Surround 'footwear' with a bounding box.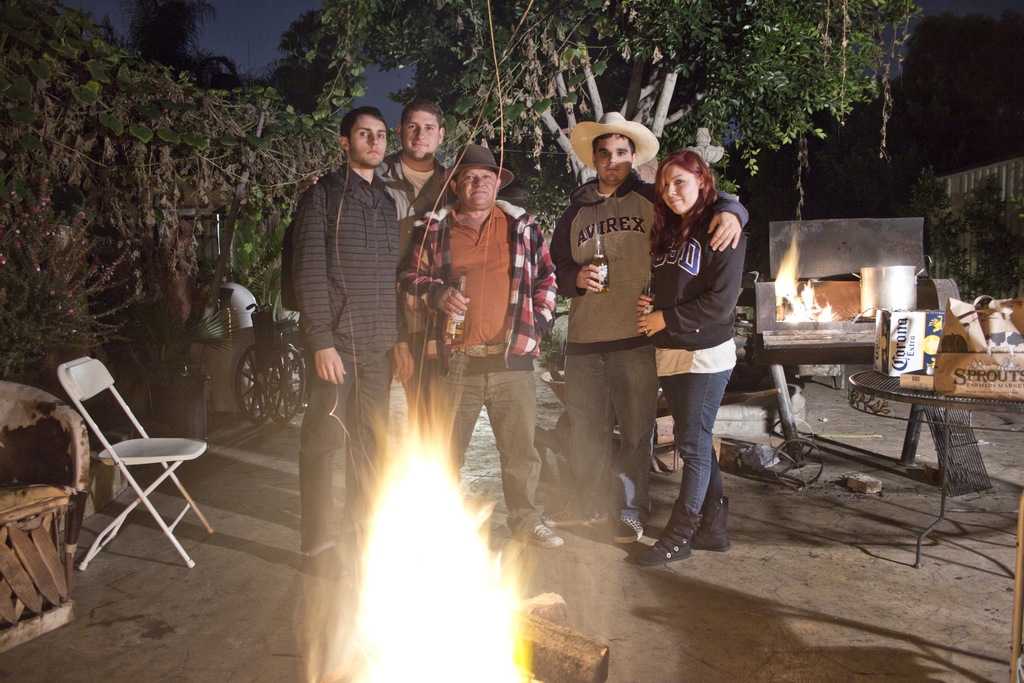
(613, 516, 644, 547).
